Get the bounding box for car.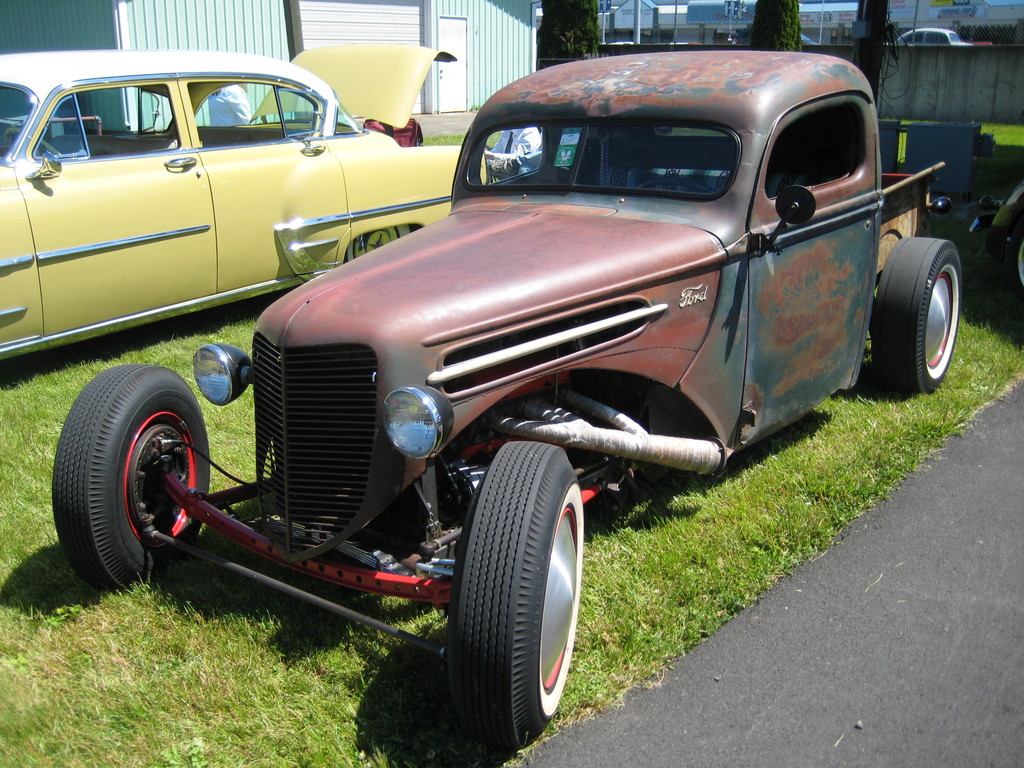
x1=79 y1=47 x2=908 y2=700.
